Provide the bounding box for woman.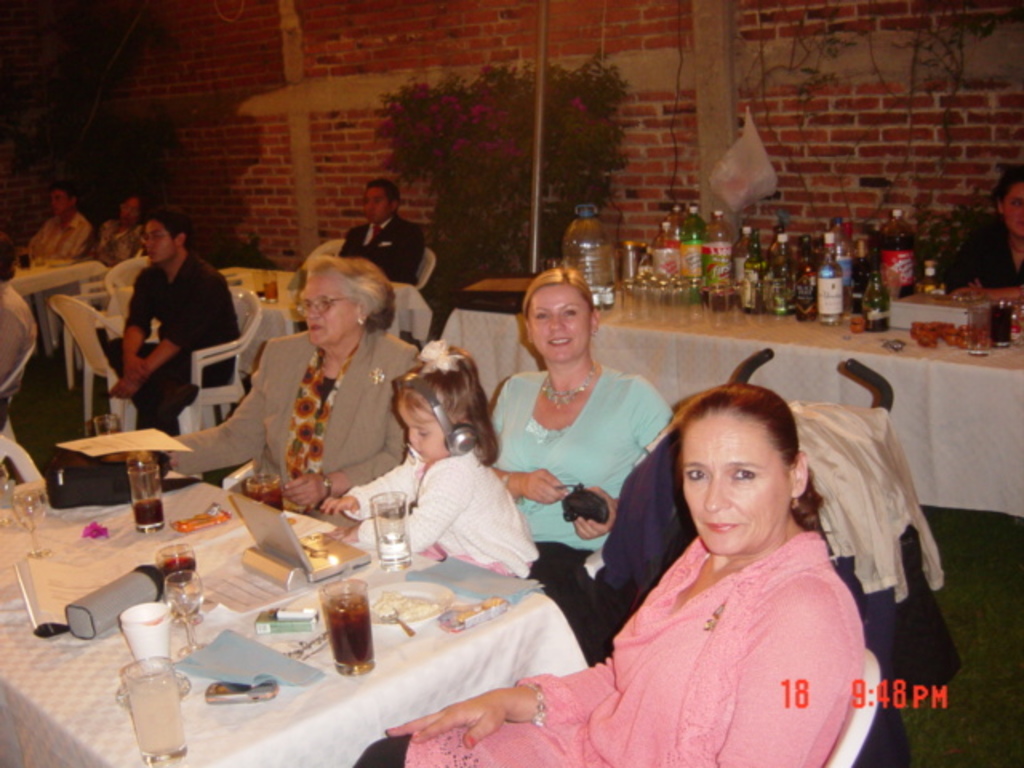
486 256 698 662.
